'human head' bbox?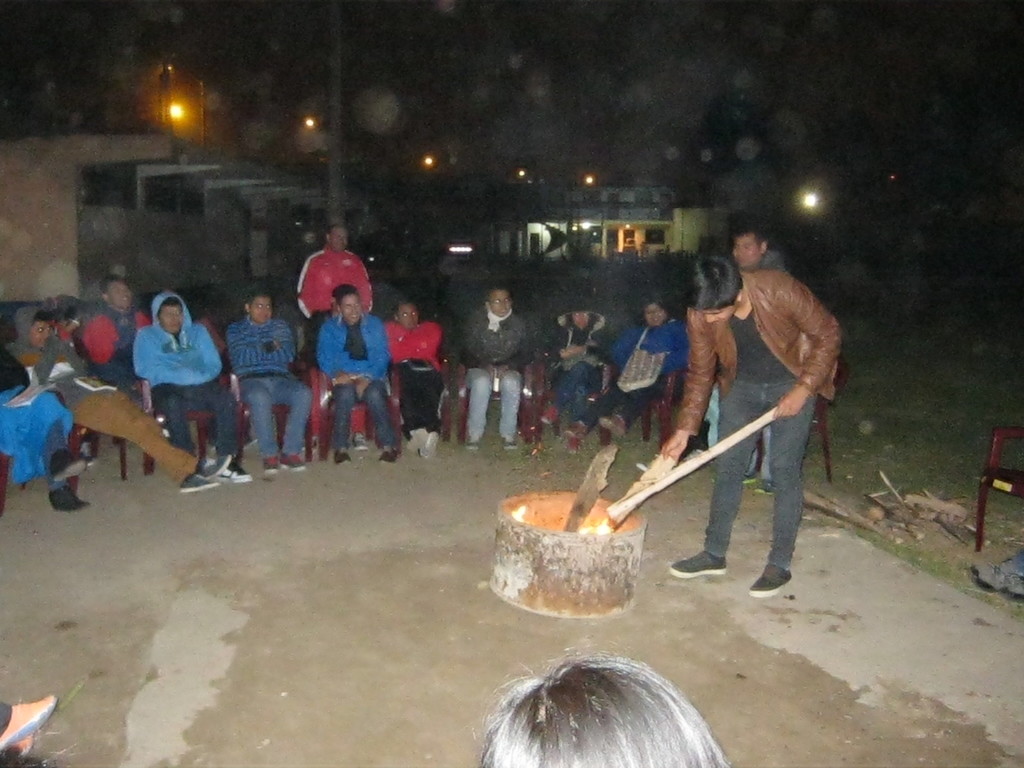
322/224/348/254
